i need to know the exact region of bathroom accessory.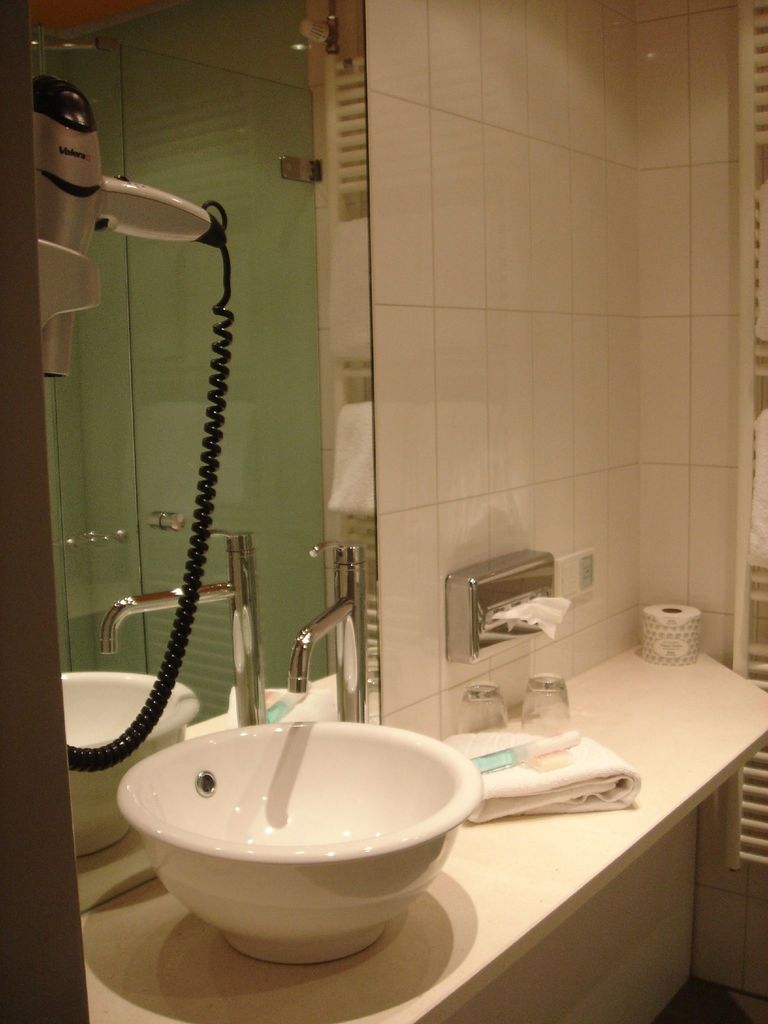
Region: bbox=(447, 543, 563, 678).
